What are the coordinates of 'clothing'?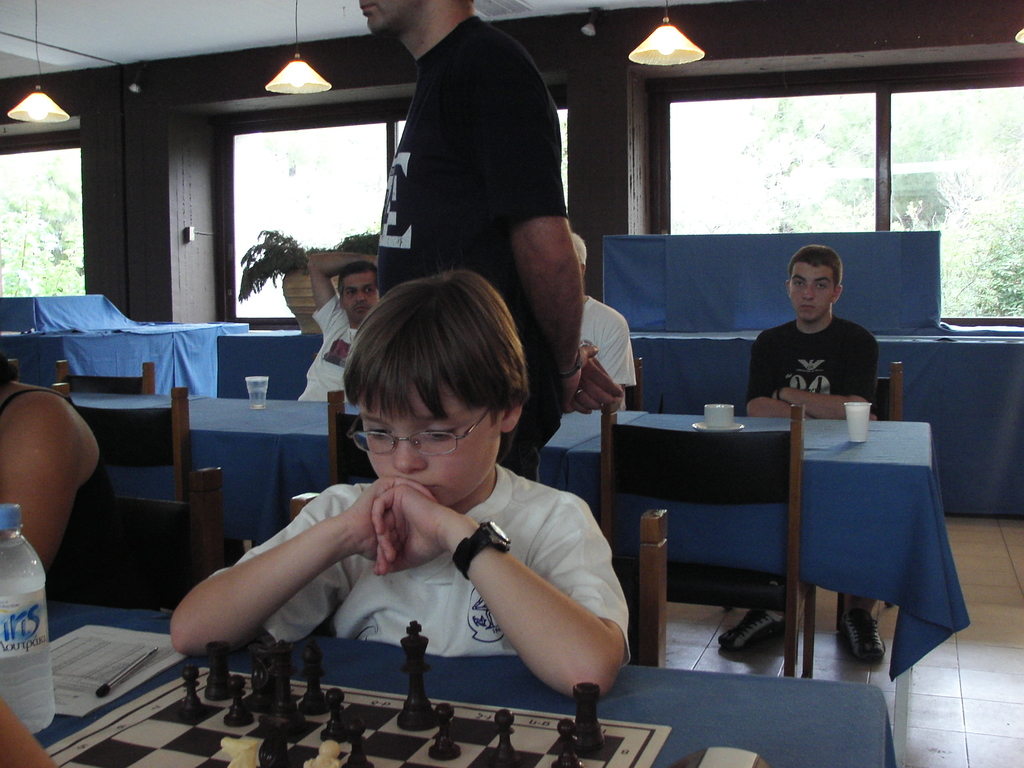
(left=298, top=294, right=358, bottom=401).
